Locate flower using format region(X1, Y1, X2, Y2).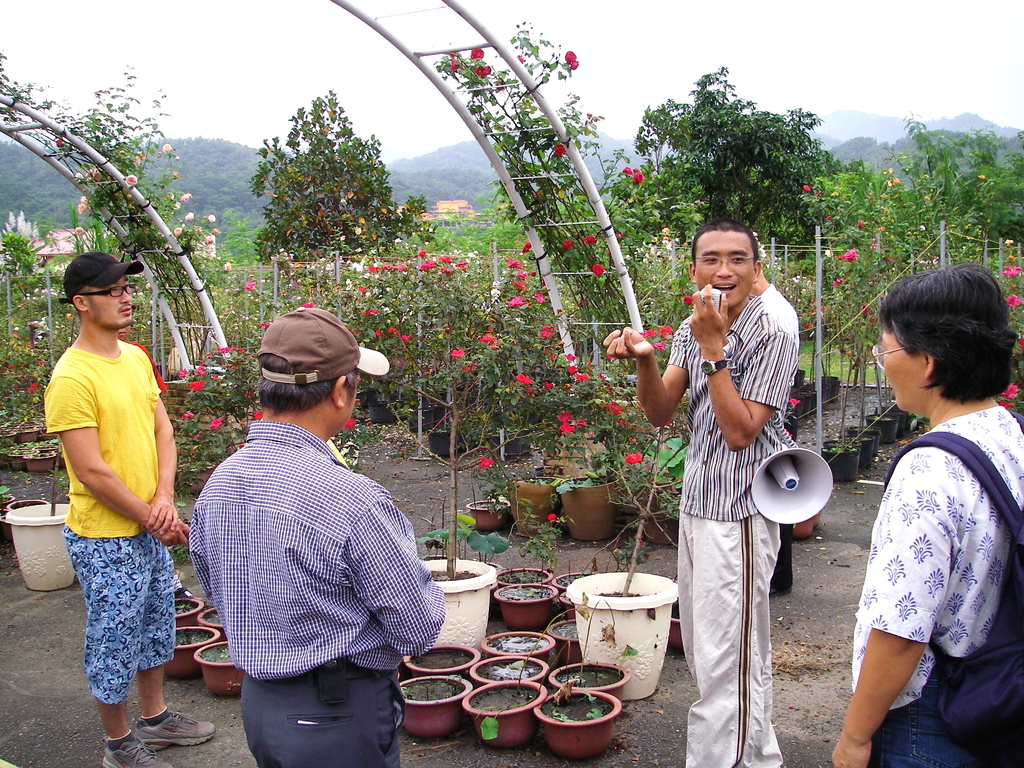
region(521, 241, 532, 254).
